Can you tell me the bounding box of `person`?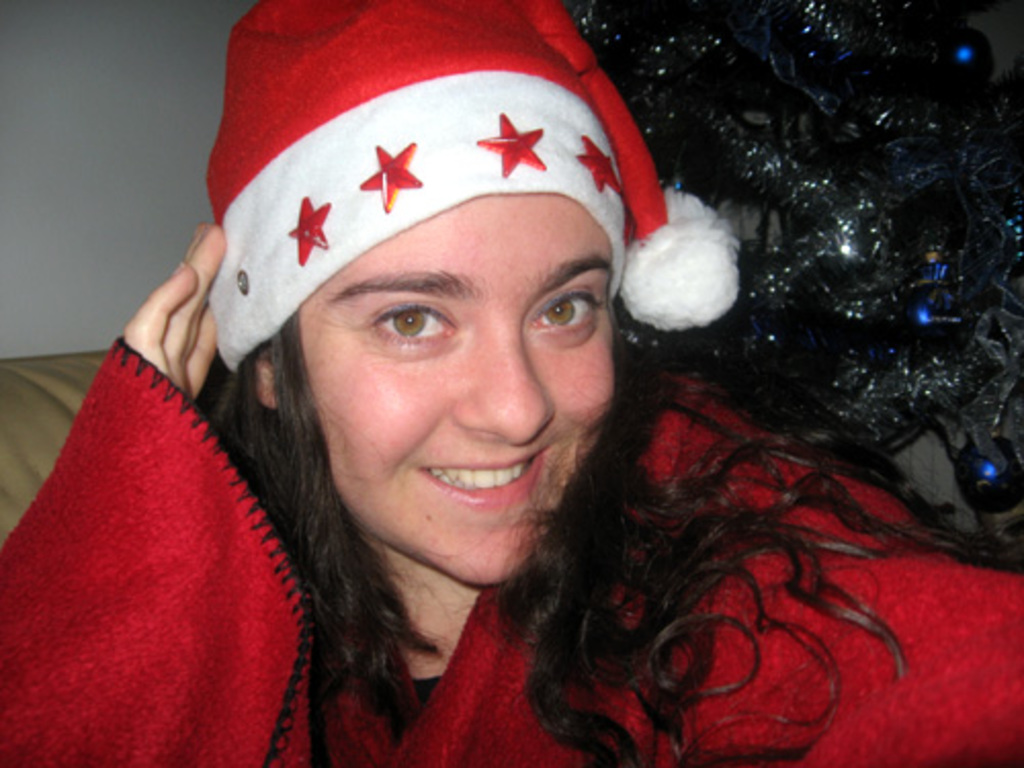
[2, 0, 1022, 766].
